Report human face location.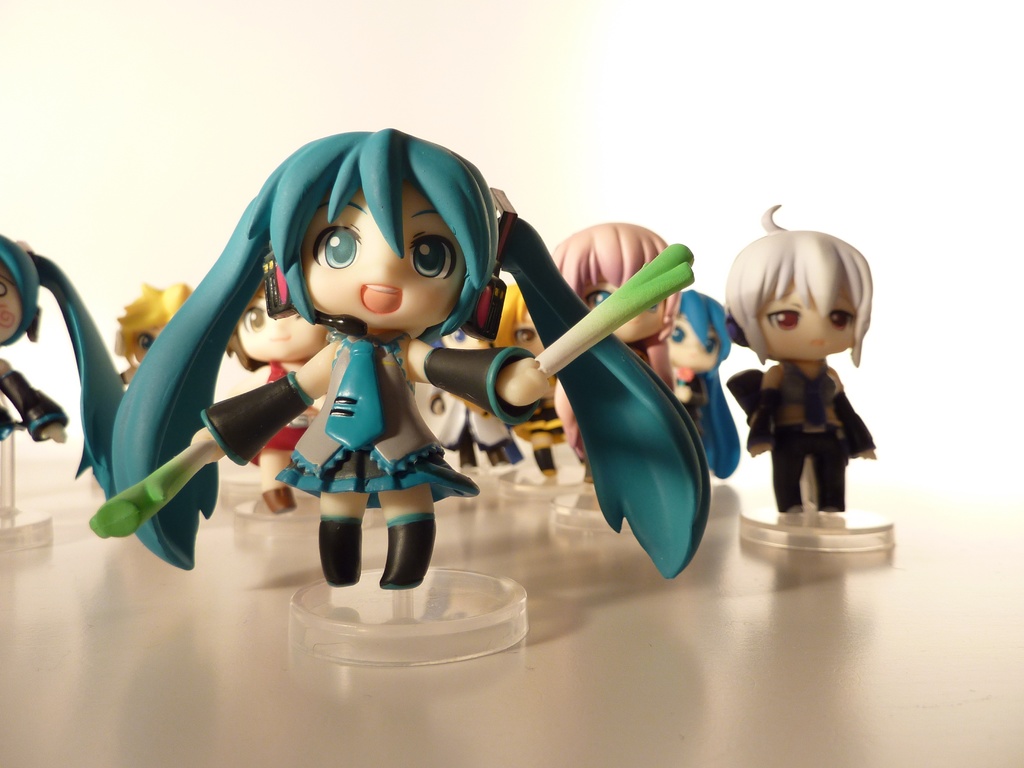
Report: left=291, top=172, right=477, bottom=333.
